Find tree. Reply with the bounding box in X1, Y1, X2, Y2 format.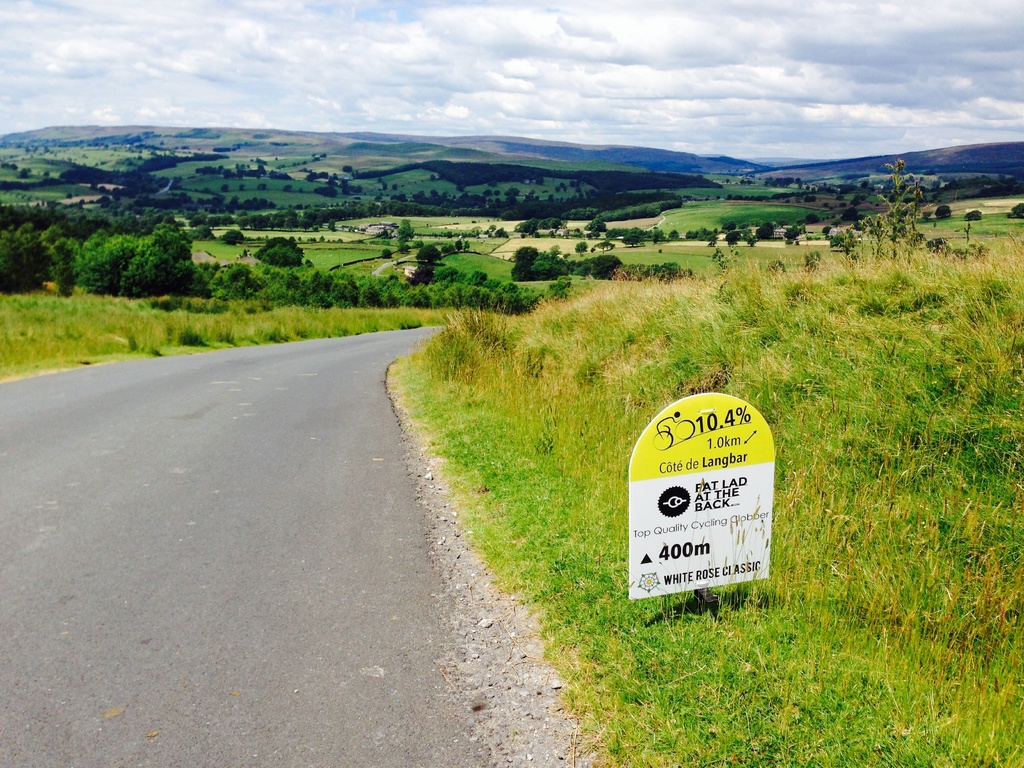
935, 202, 955, 221.
